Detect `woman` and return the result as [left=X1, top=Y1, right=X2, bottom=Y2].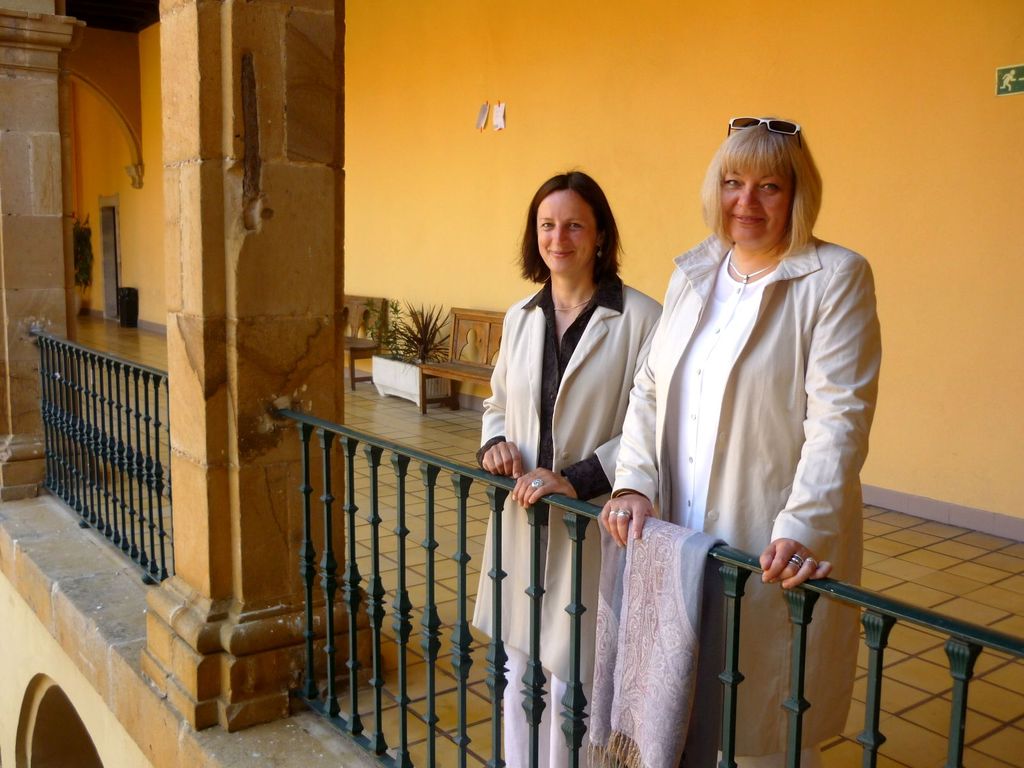
[left=483, top=172, right=656, bottom=711].
